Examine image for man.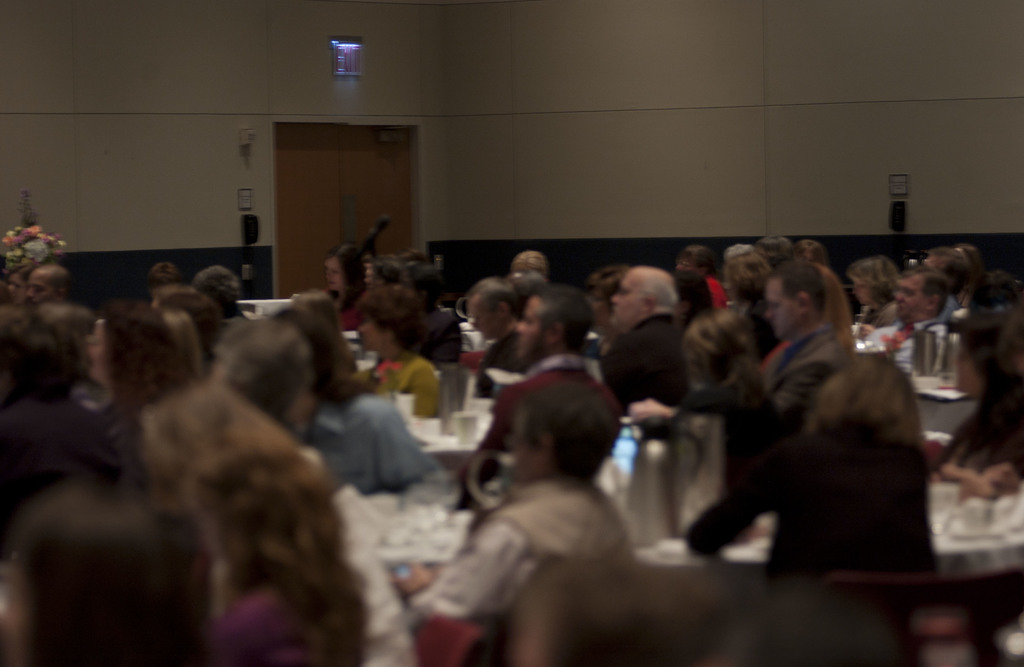
Examination result: x1=758 y1=257 x2=847 y2=433.
